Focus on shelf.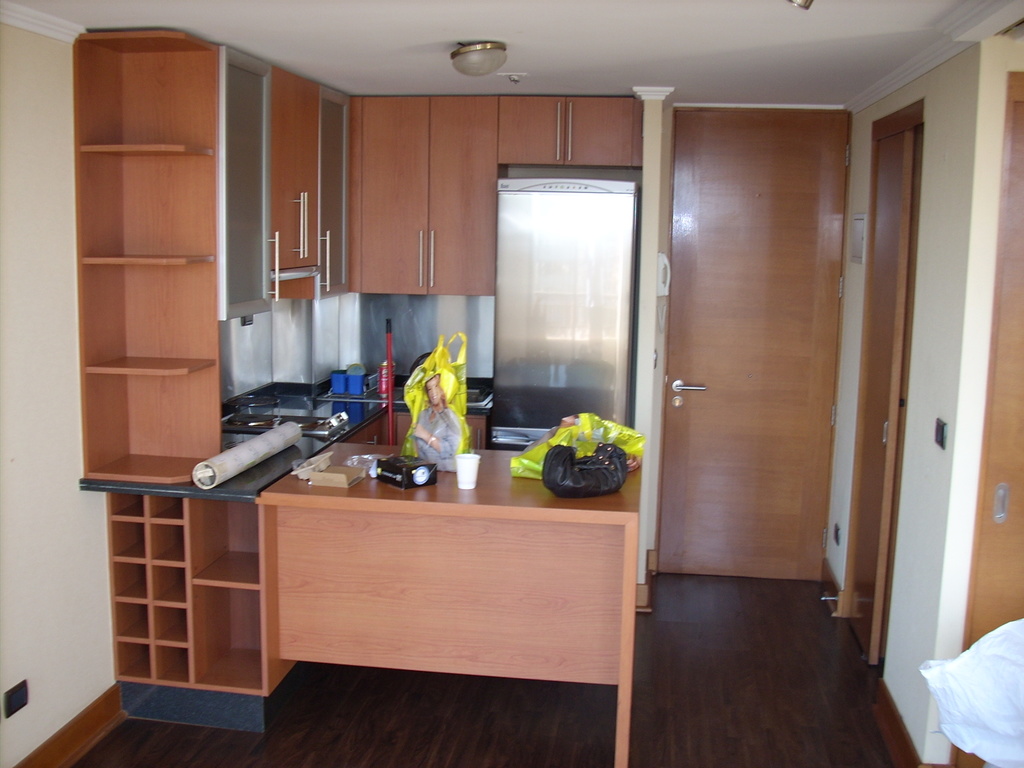
Focused at 106,497,626,729.
